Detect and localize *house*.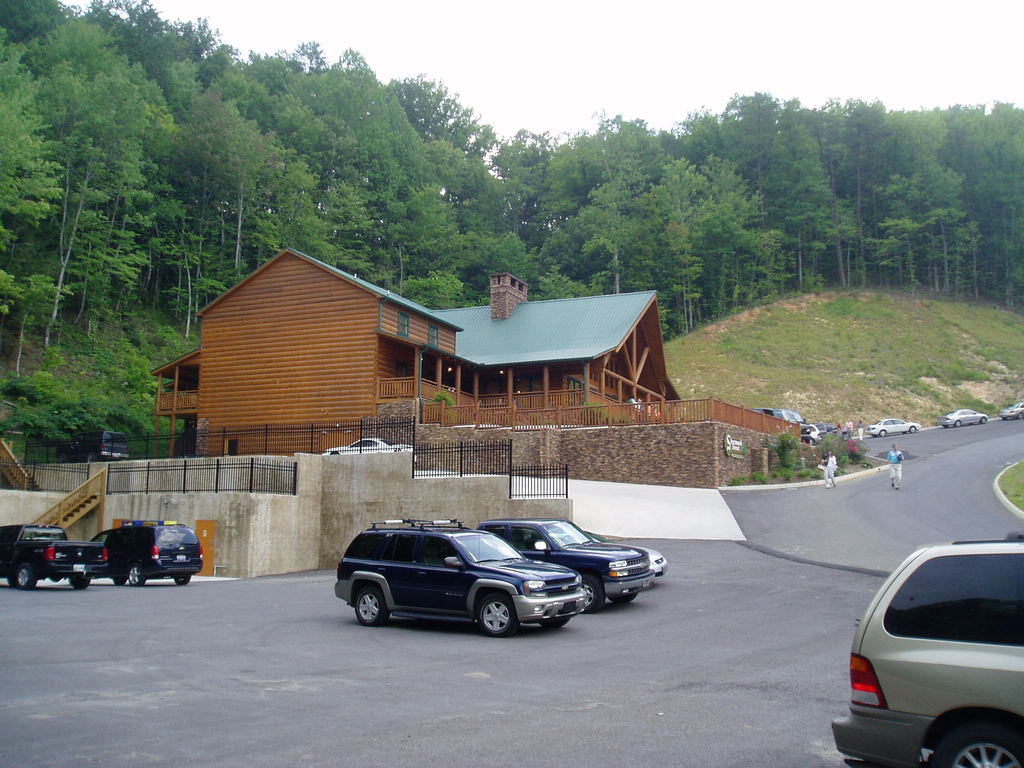
Localized at (145,243,712,468).
